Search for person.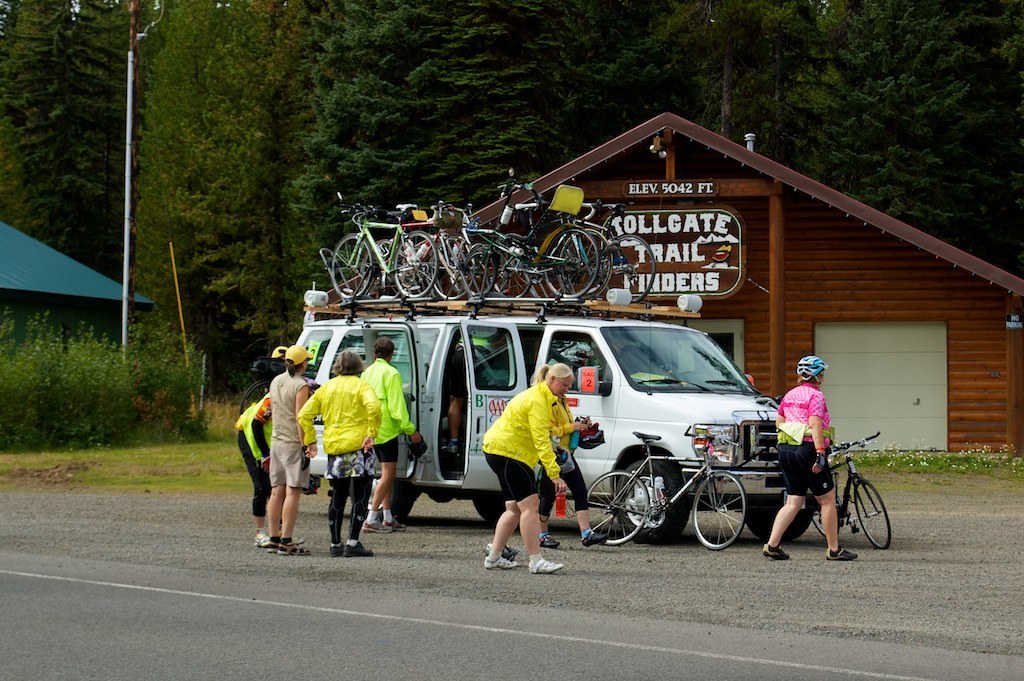
Found at (293,352,381,556).
